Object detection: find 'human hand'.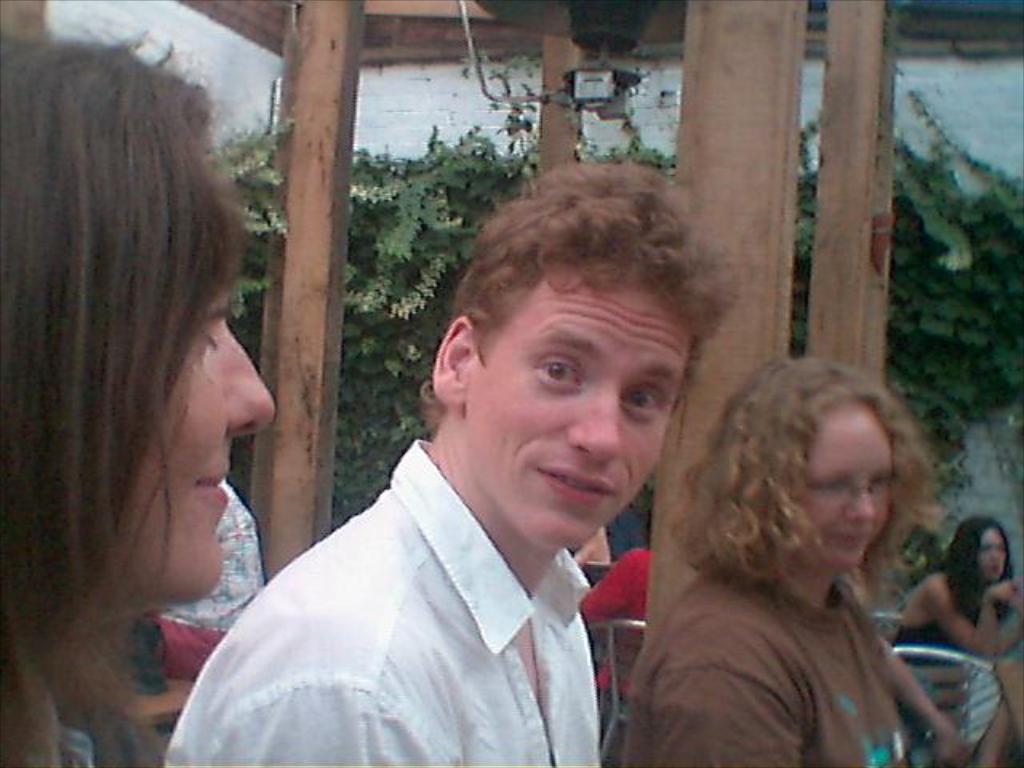
pyautogui.locateOnScreen(989, 581, 1022, 606).
